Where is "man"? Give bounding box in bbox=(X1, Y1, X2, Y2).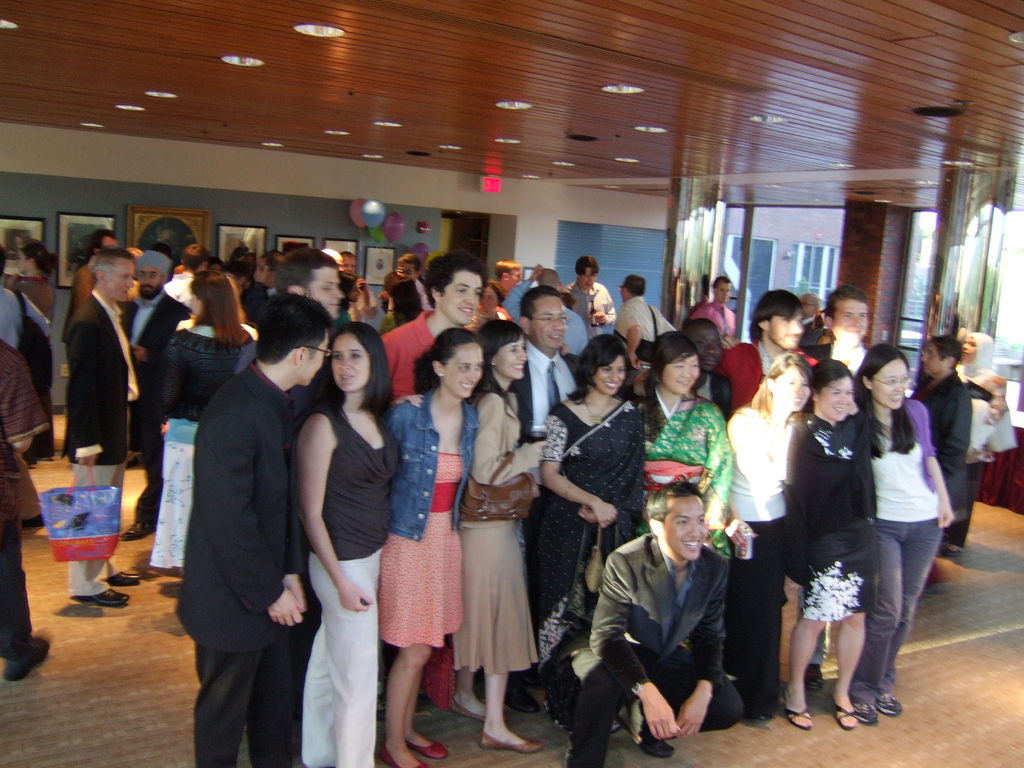
bbox=(801, 283, 882, 386).
